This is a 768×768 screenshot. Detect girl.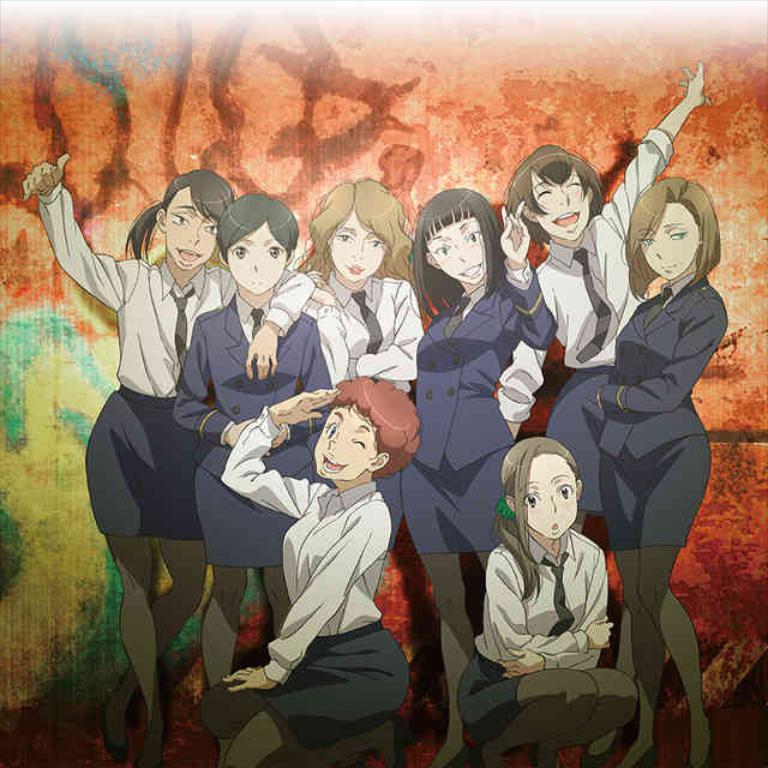
bbox=(301, 179, 439, 674).
